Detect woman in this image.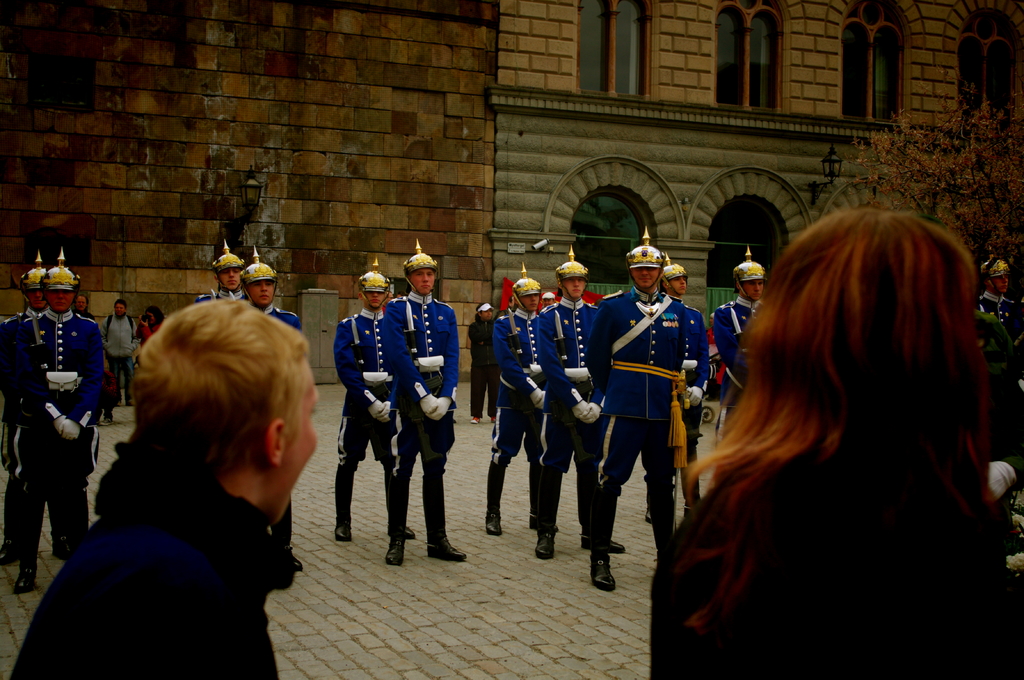
Detection: 687,204,996,674.
